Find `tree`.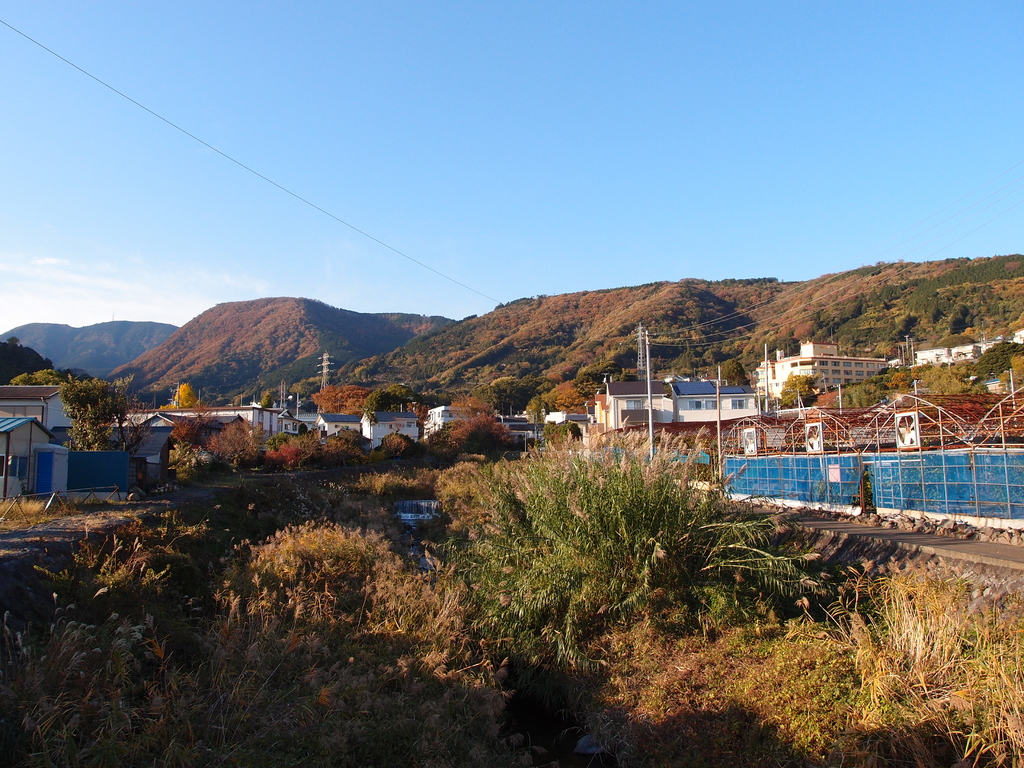
Rect(309, 385, 382, 413).
